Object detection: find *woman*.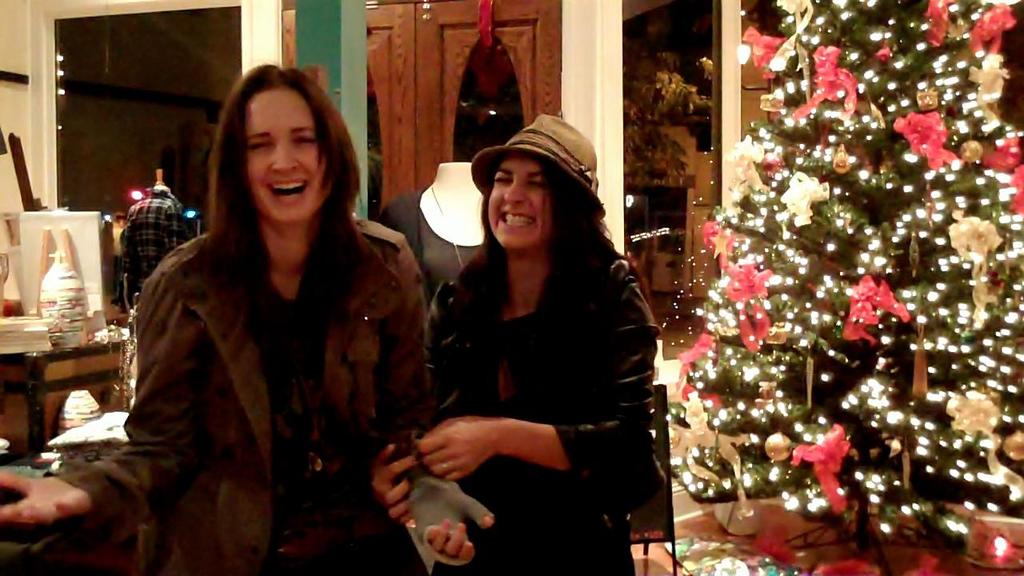
[366,110,659,575].
